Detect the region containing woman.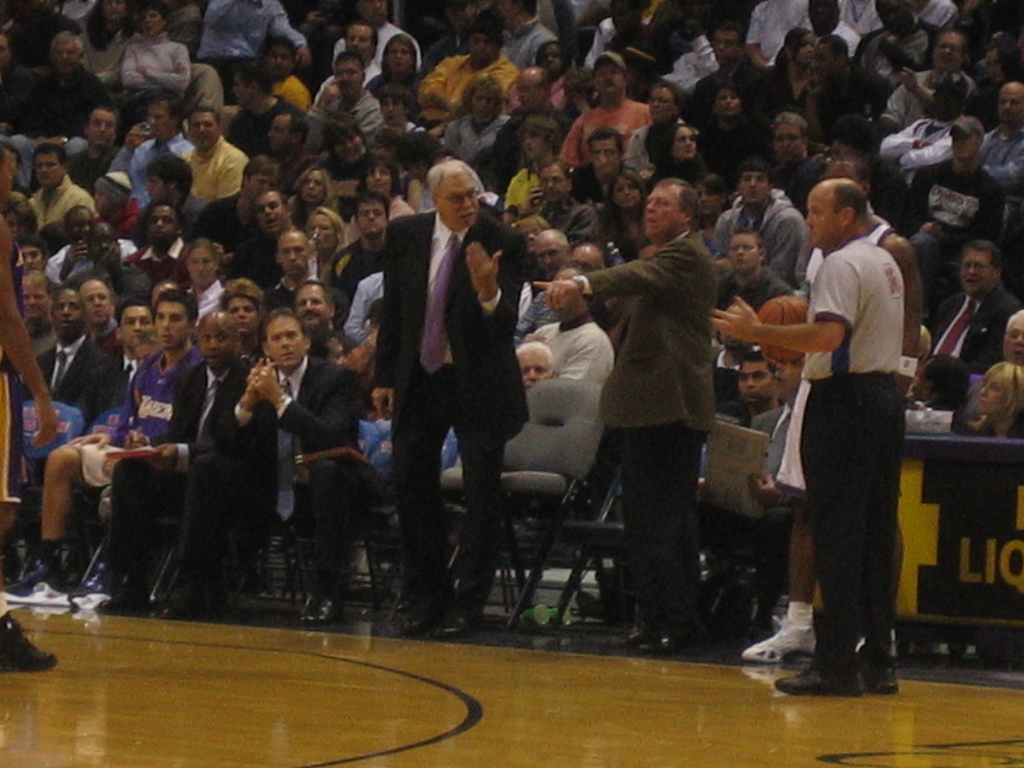
(left=760, top=28, right=817, bottom=128).
